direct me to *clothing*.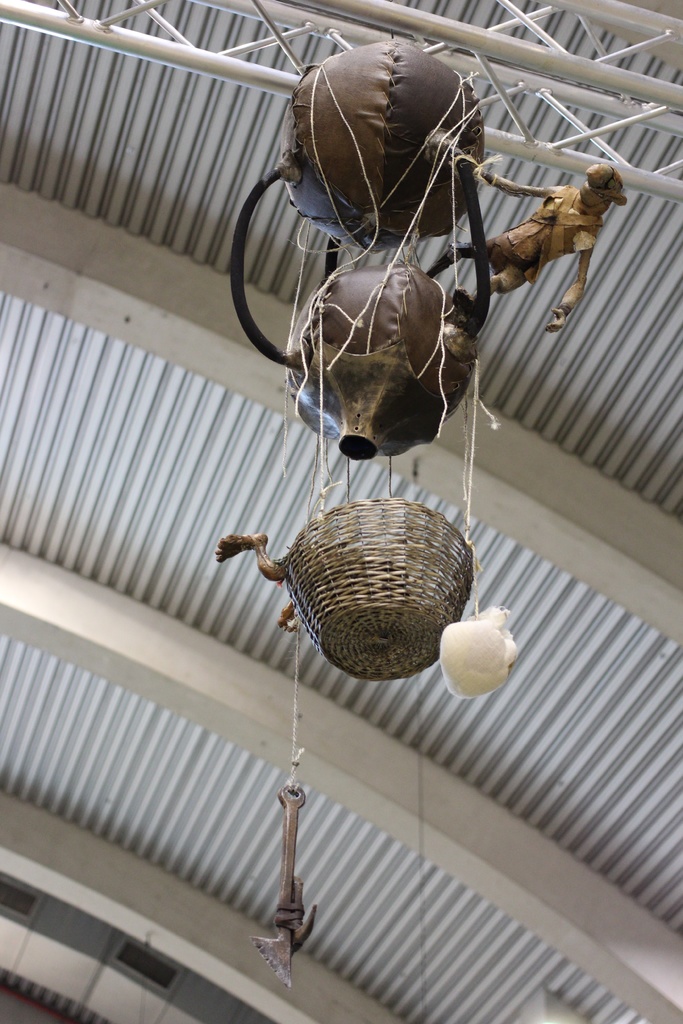
Direction: <region>485, 175, 602, 298</region>.
